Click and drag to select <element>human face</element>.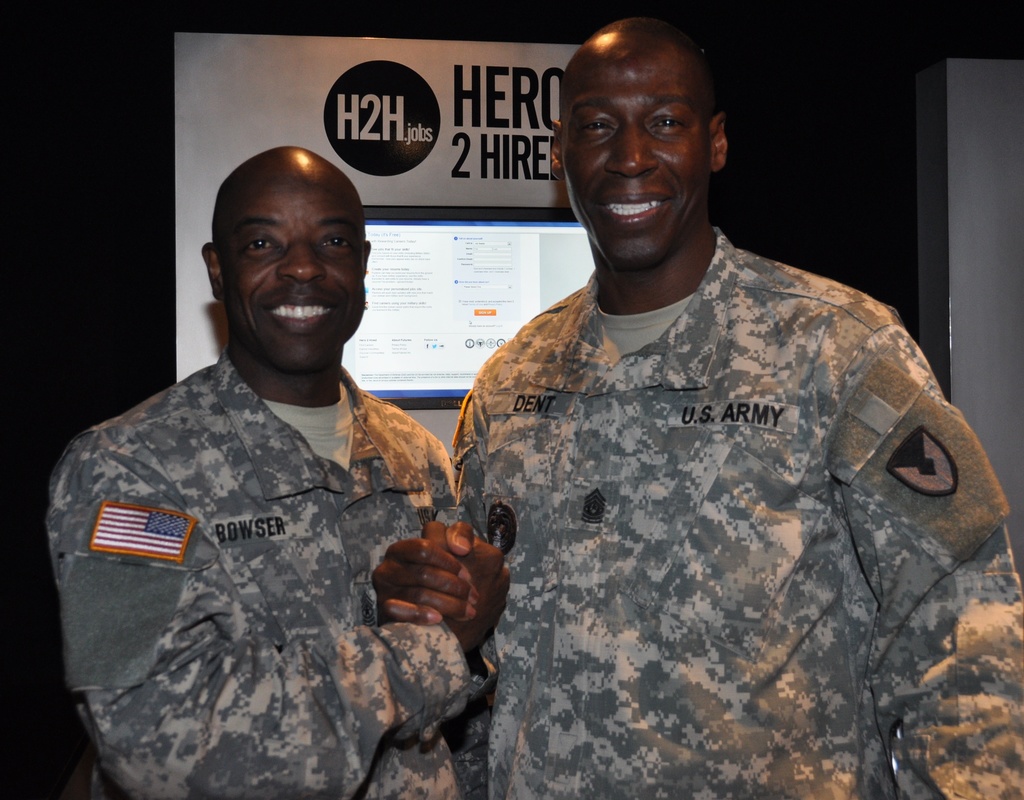
Selection: detection(217, 175, 368, 372).
